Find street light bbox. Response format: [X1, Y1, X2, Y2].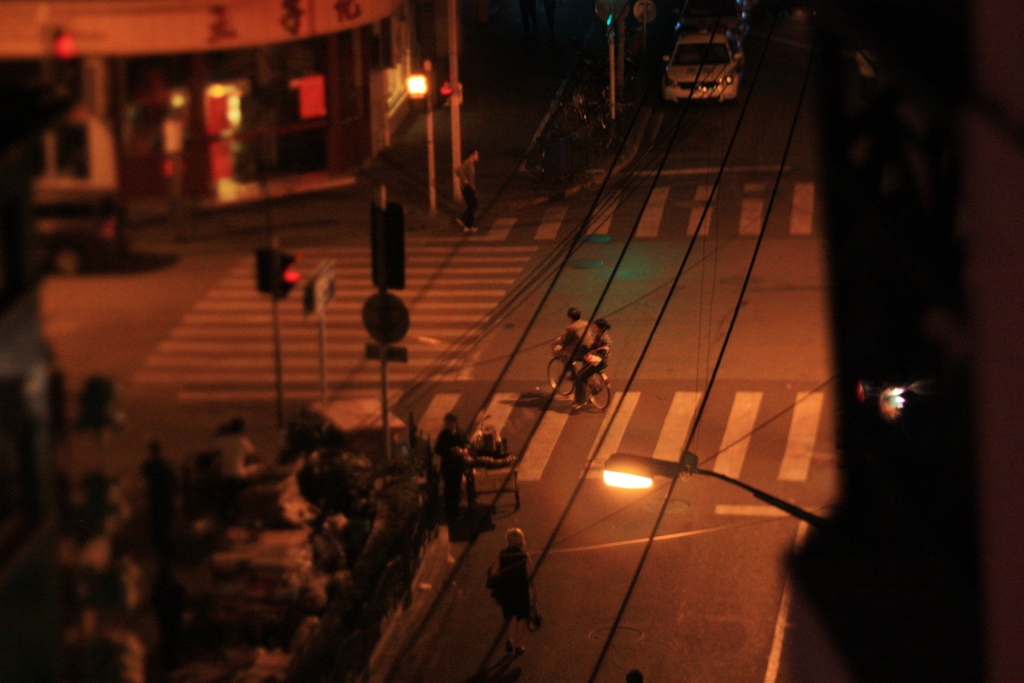
[406, 51, 446, 217].
